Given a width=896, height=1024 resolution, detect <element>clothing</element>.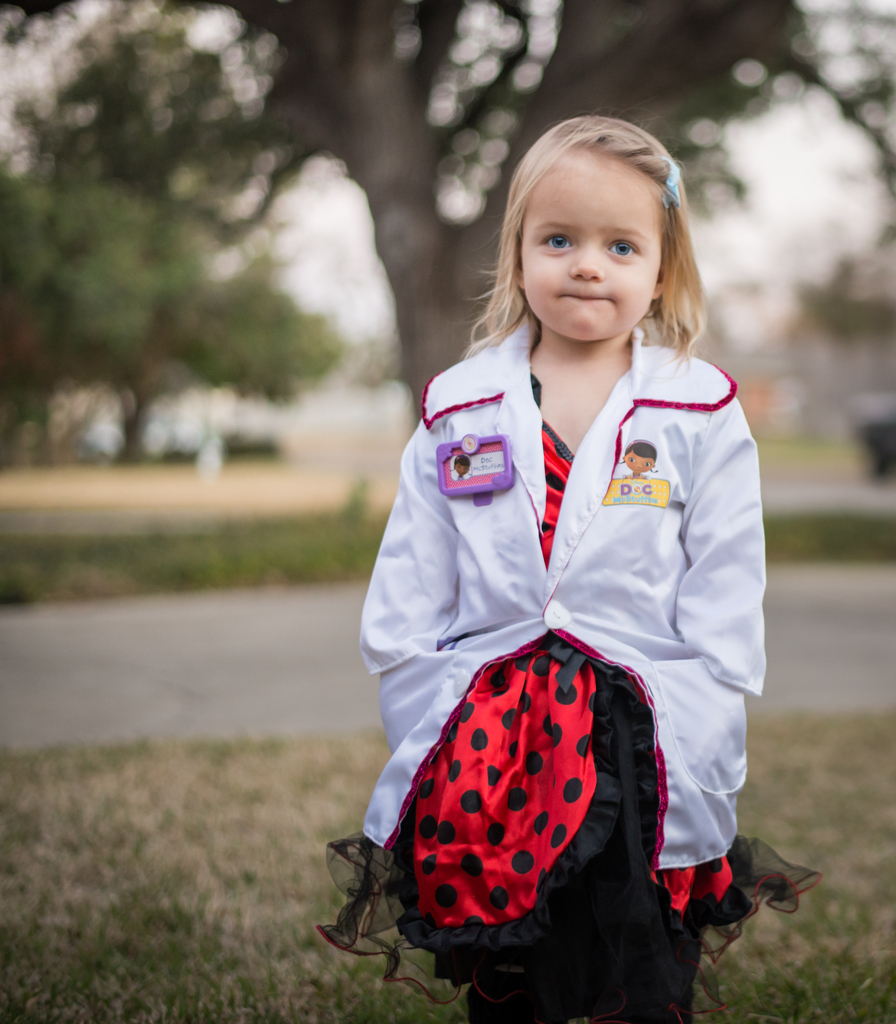
[319, 332, 824, 1023].
